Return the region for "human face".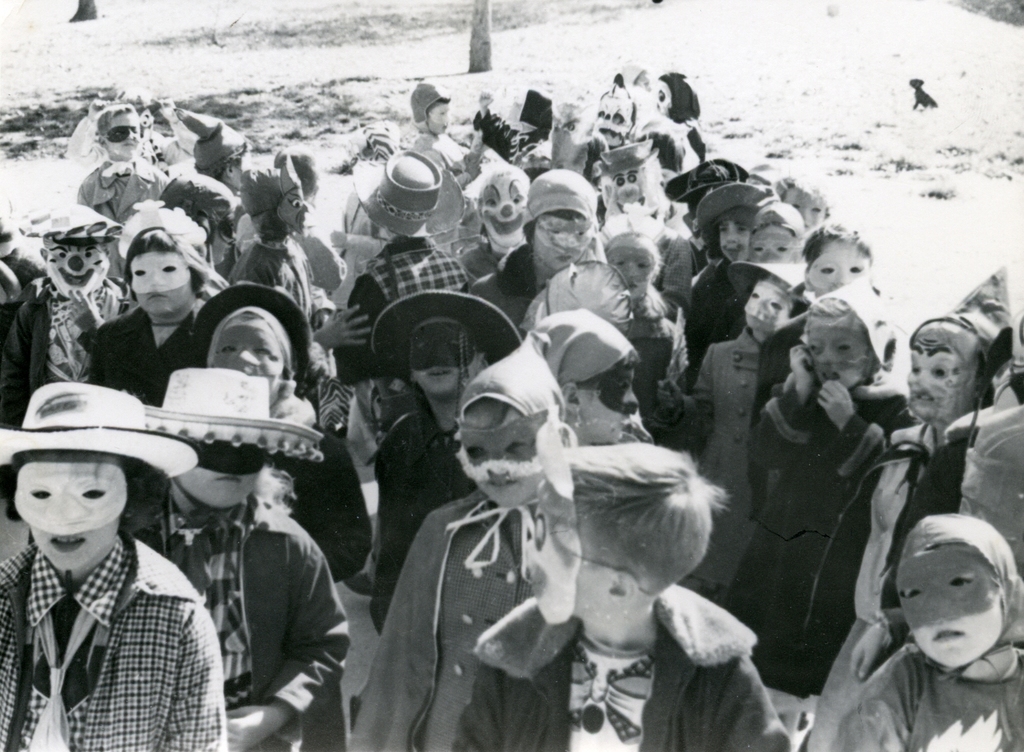
BBox(212, 327, 285, 402).
